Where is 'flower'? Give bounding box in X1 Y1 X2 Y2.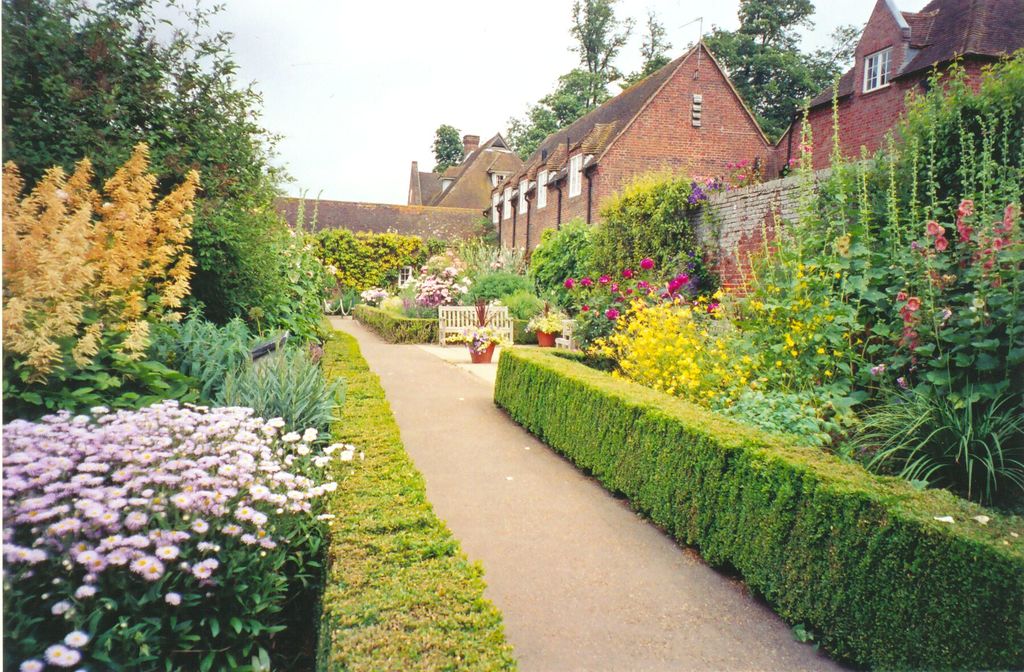
610 284 618 290.
